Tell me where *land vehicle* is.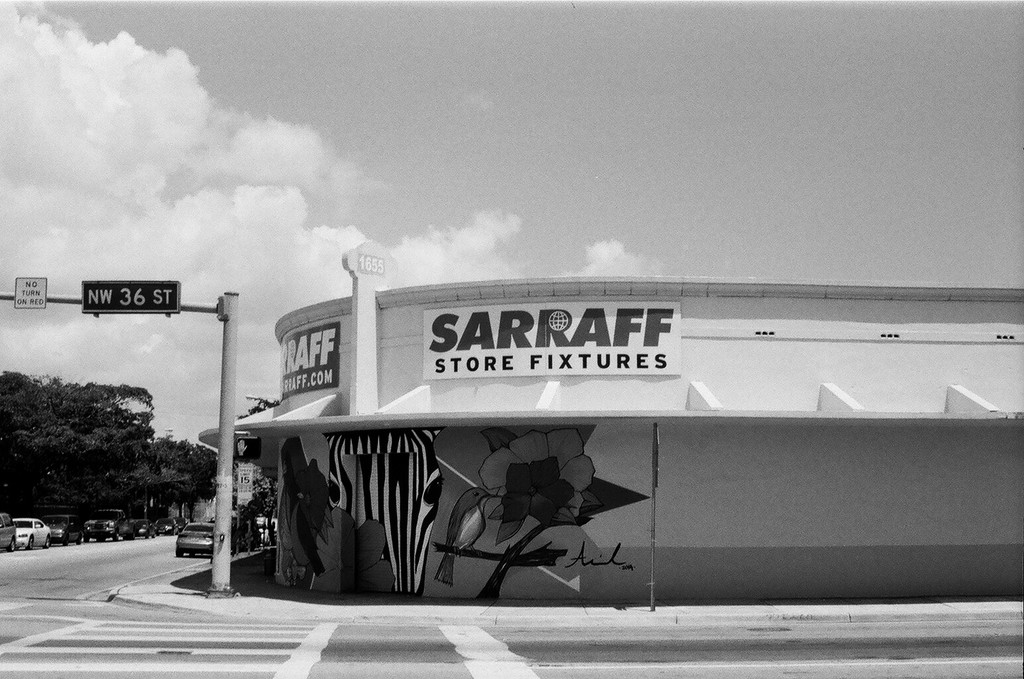
*land vehicle* is at [left=0, top=510, right=17, bottom=555].
